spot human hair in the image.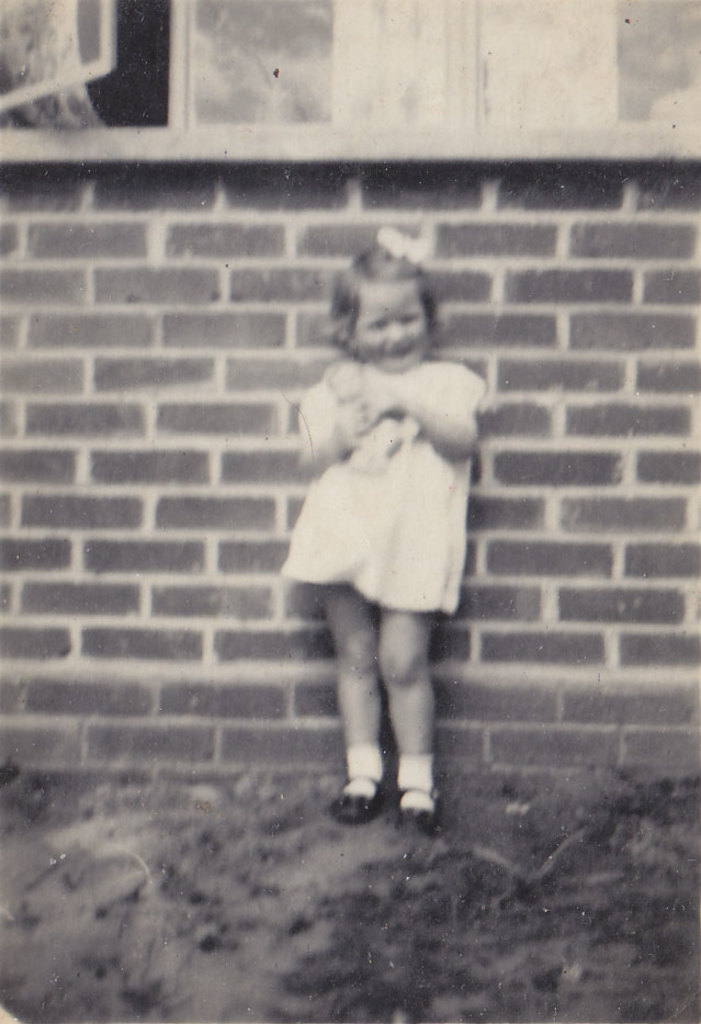
human hair found at left=320, top=220, right=444, bottom=359.
